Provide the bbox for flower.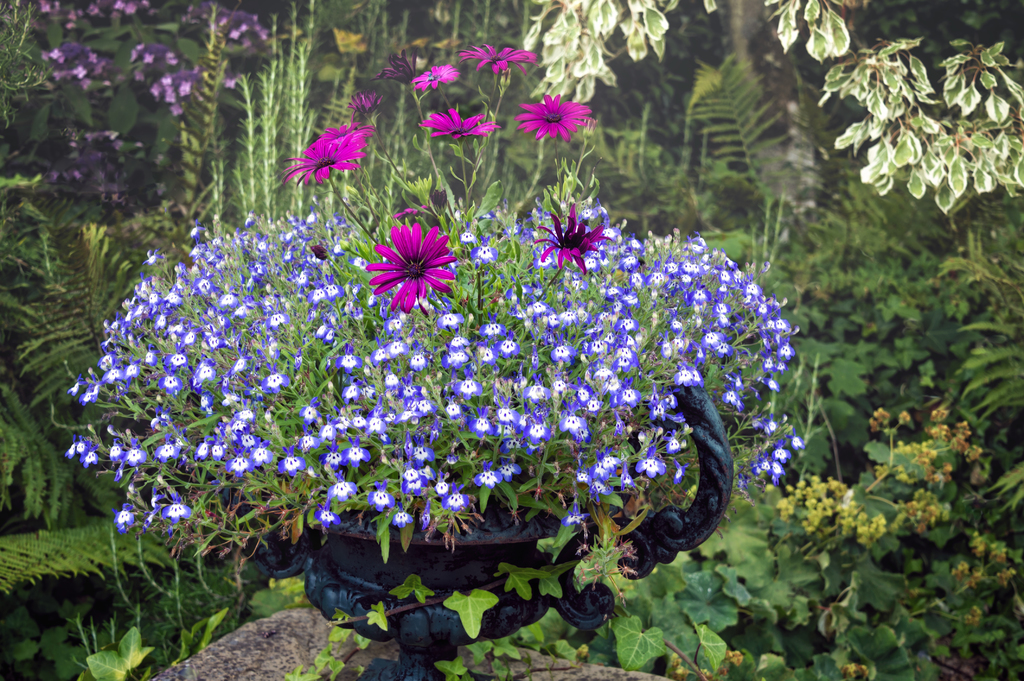
bbox(412, 65, 453, 94).
